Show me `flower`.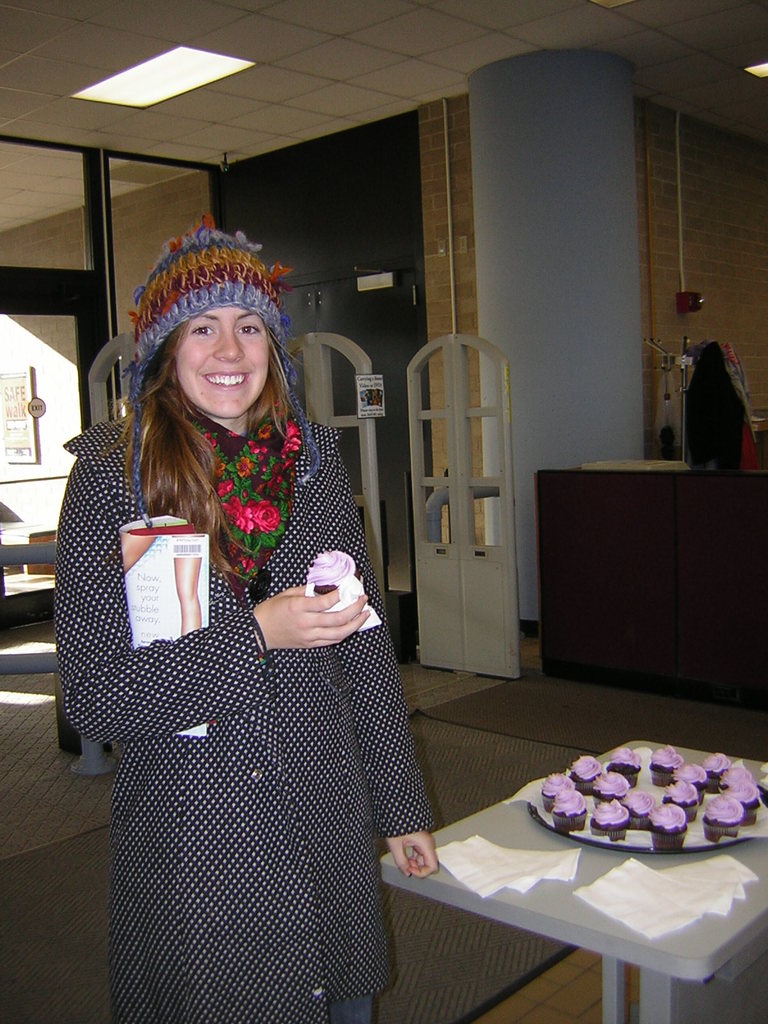
`flower` is here: box=[591, 799, 622, 827].
